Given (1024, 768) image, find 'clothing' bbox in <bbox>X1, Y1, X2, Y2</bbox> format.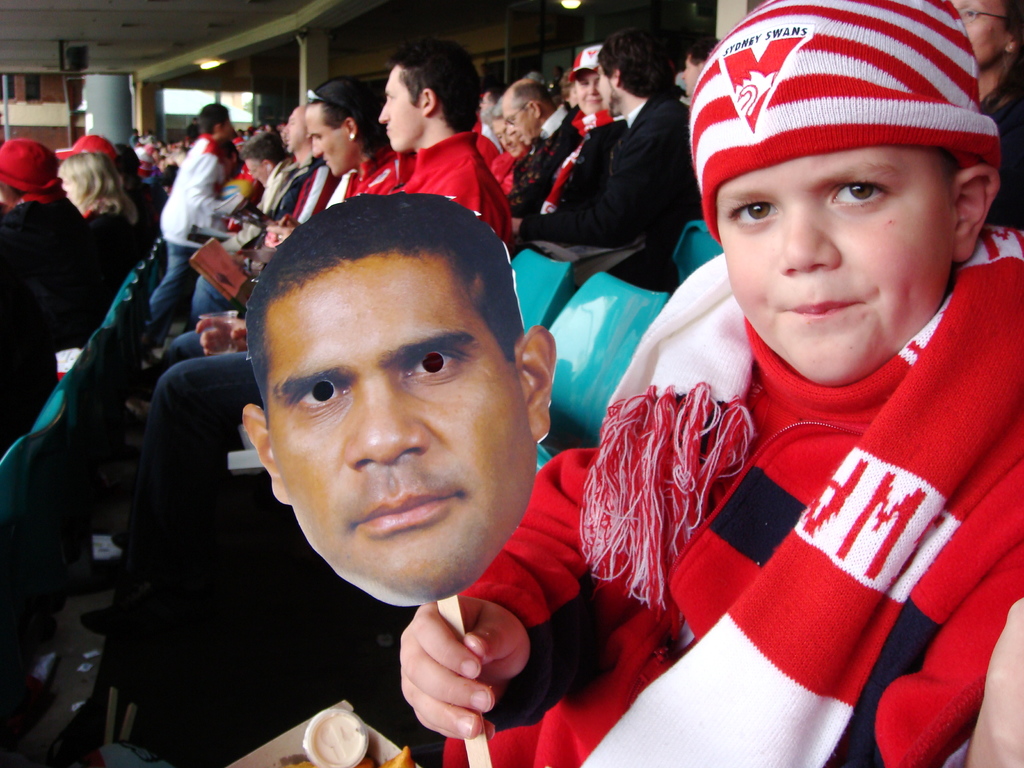
<bbox>510, 100, 581, 234</bbox>.
